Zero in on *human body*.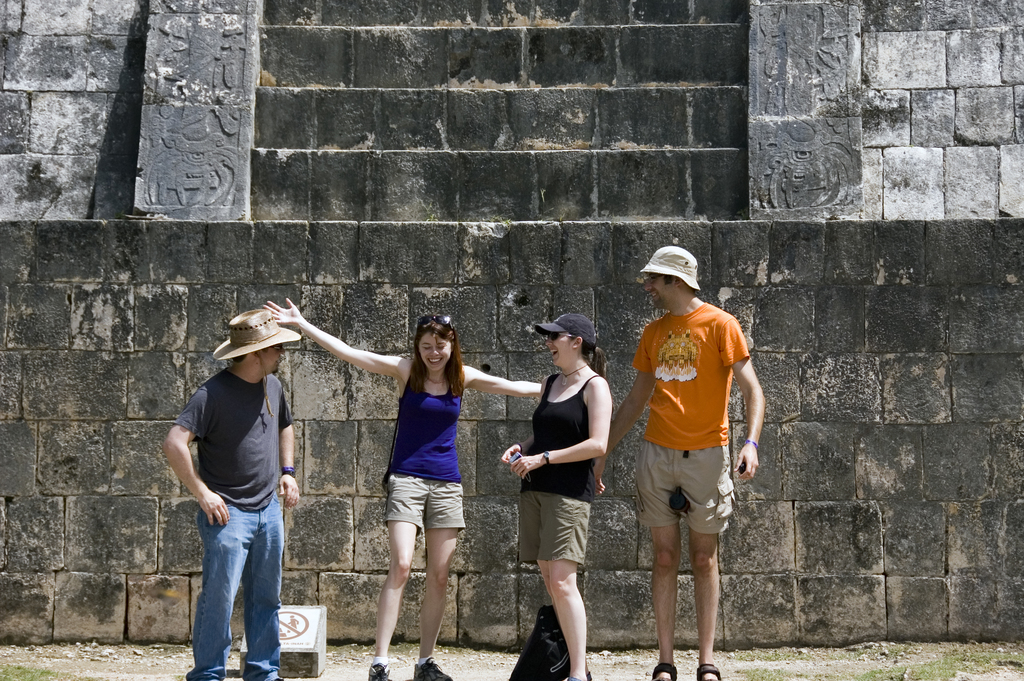
Zeroed in: [x1=507, y1=312, x2=619, y2=652].
